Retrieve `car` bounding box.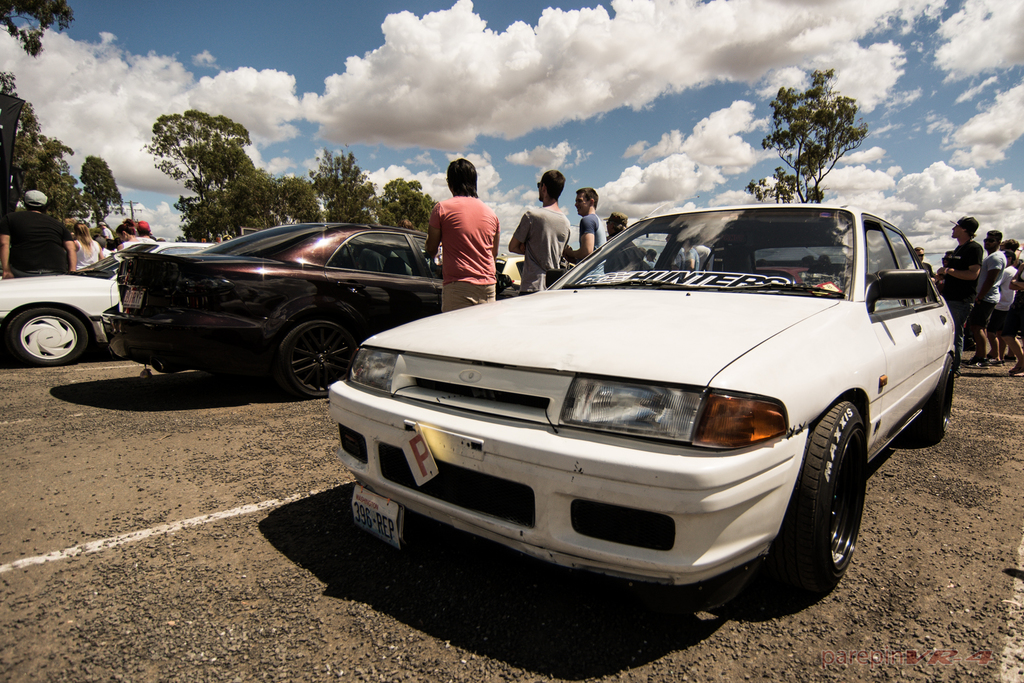
Bounding box: bbox=[495, 250, 524, 281].
